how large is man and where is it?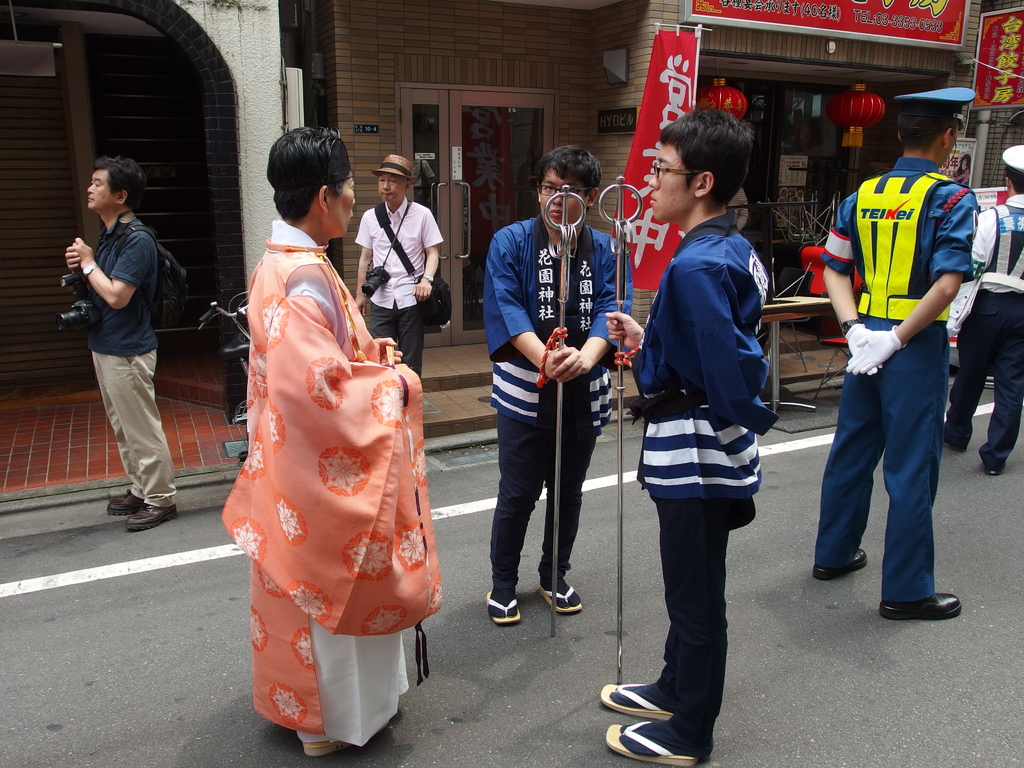
Bounding box: l=945, t=145, r=1023, b=476.
